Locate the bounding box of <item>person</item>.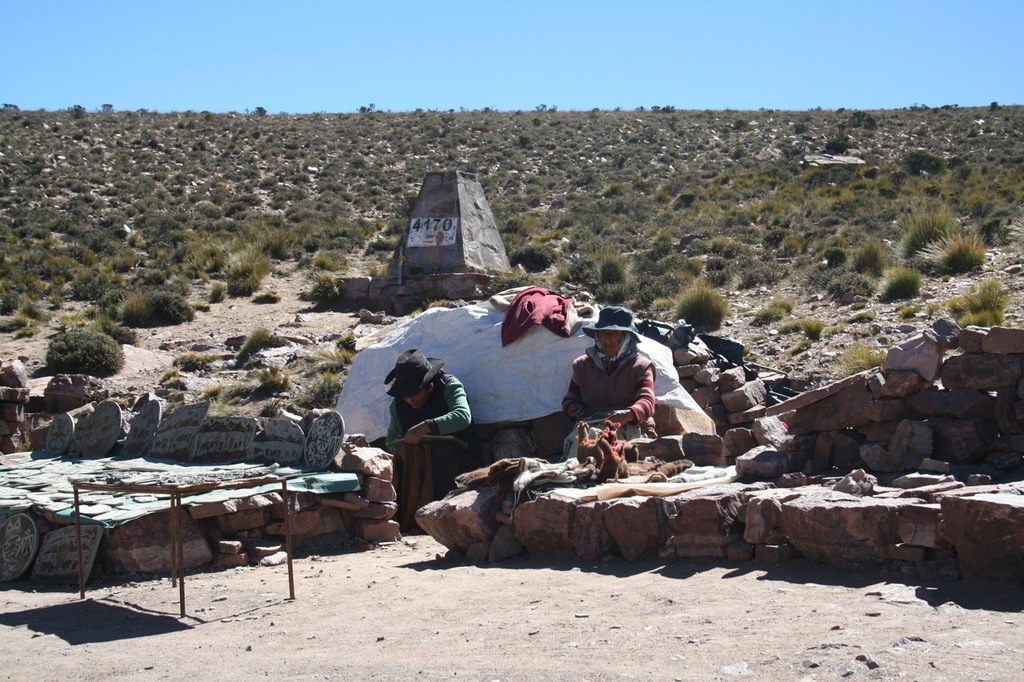
Bounding box: l=577, t=306, r=658, b=453.
